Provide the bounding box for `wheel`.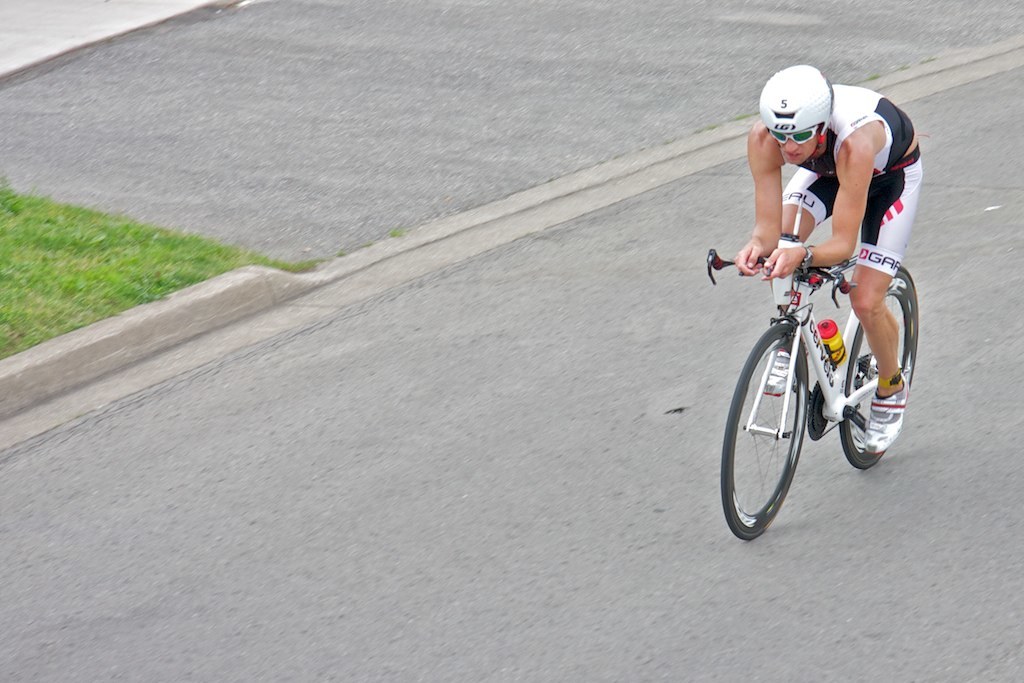
(left=737, top=312, right=832, bottom=533).
